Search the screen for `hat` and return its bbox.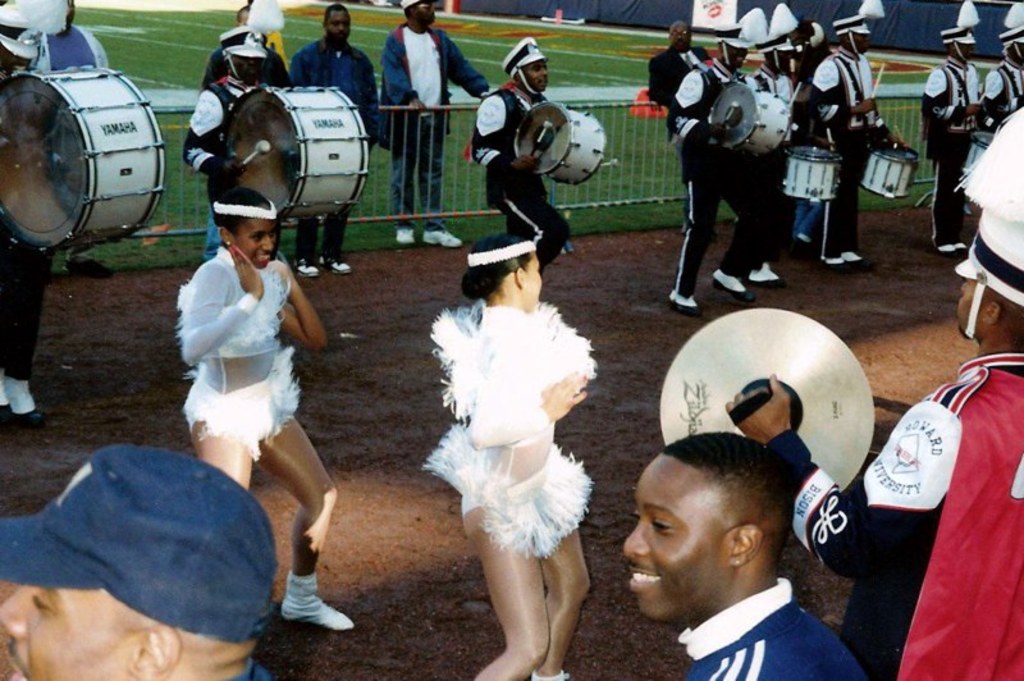
Found: [left=942, top=0, right=975, bottom=56].
